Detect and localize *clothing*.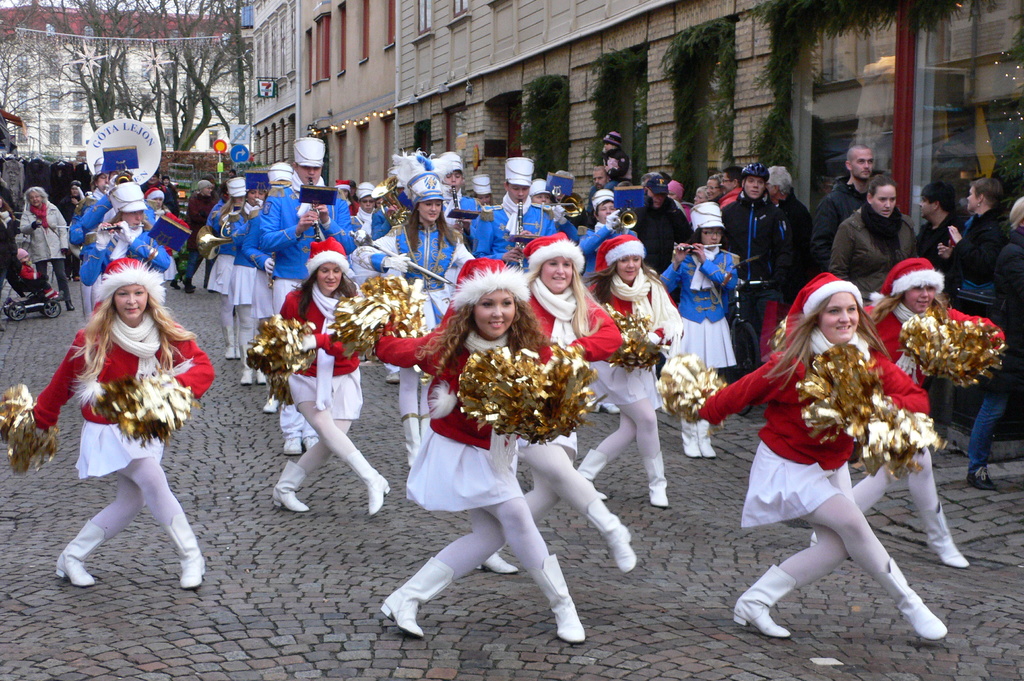
Localized at select_region(717, 178, 749, 236).
